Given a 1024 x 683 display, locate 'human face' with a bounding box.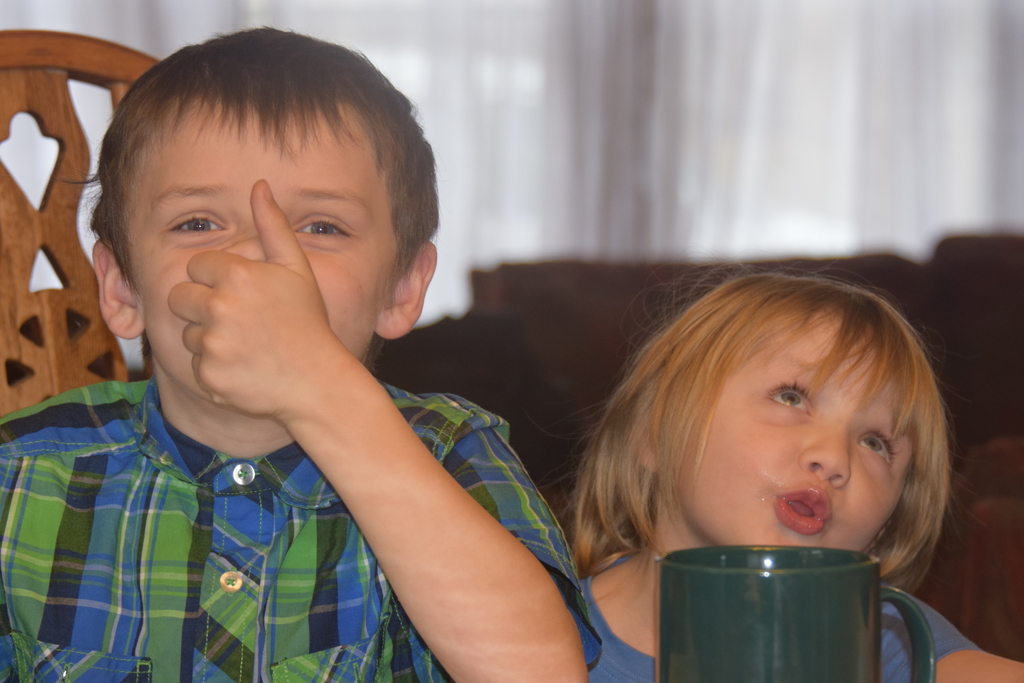
Located: [x1=671, y1=308, x2=913, y2=546].
